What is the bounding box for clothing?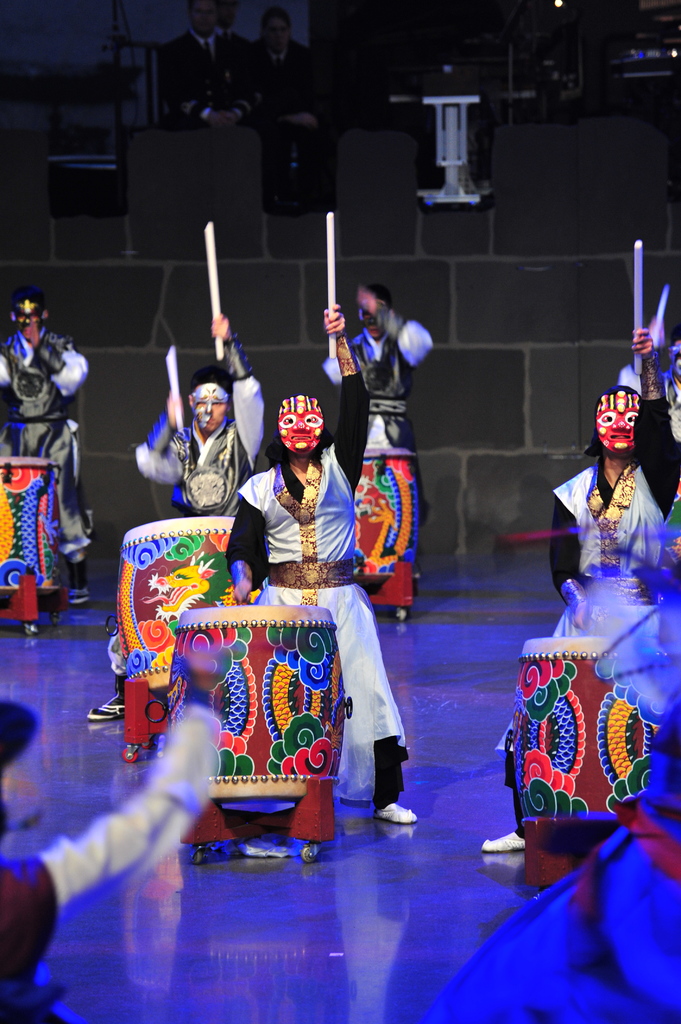
0,327,92,560.
